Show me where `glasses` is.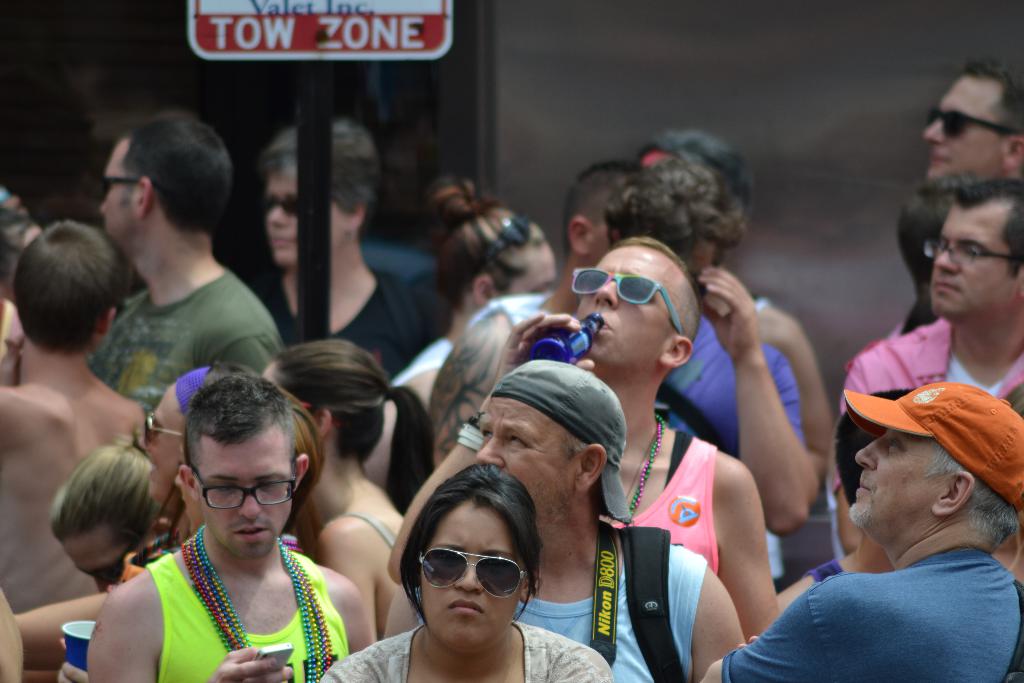
`glasses` is at box(924, 231, 1023, 279).
